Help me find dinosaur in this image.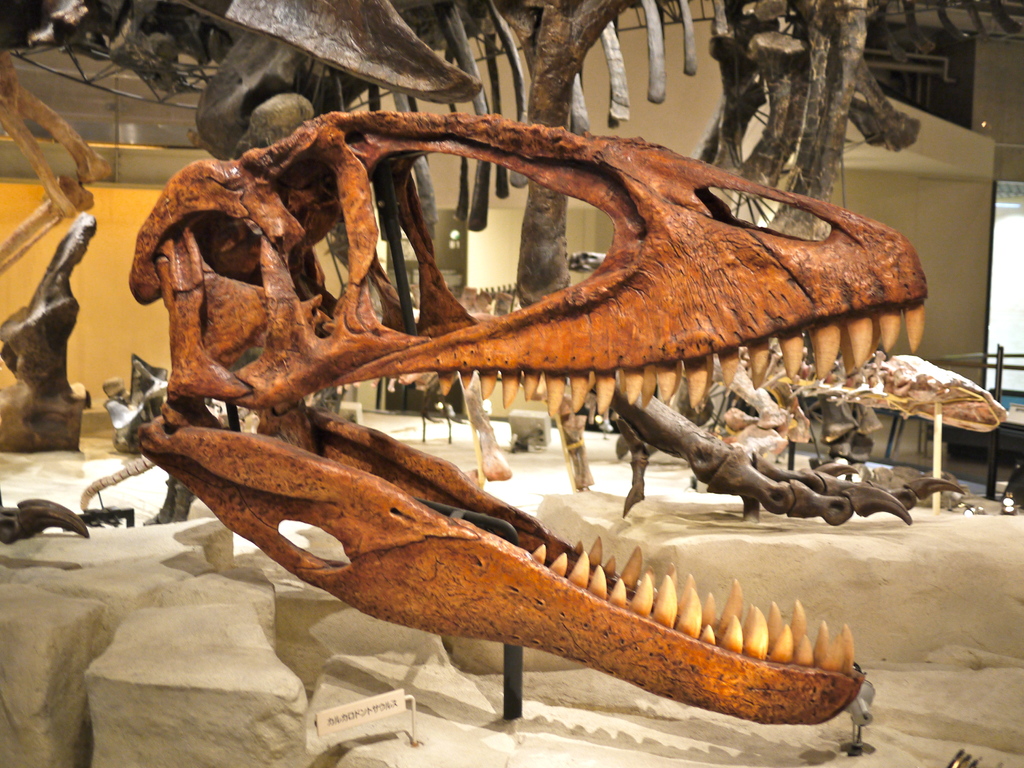
Found it: <region>127, 111, 942, 729</region>.
